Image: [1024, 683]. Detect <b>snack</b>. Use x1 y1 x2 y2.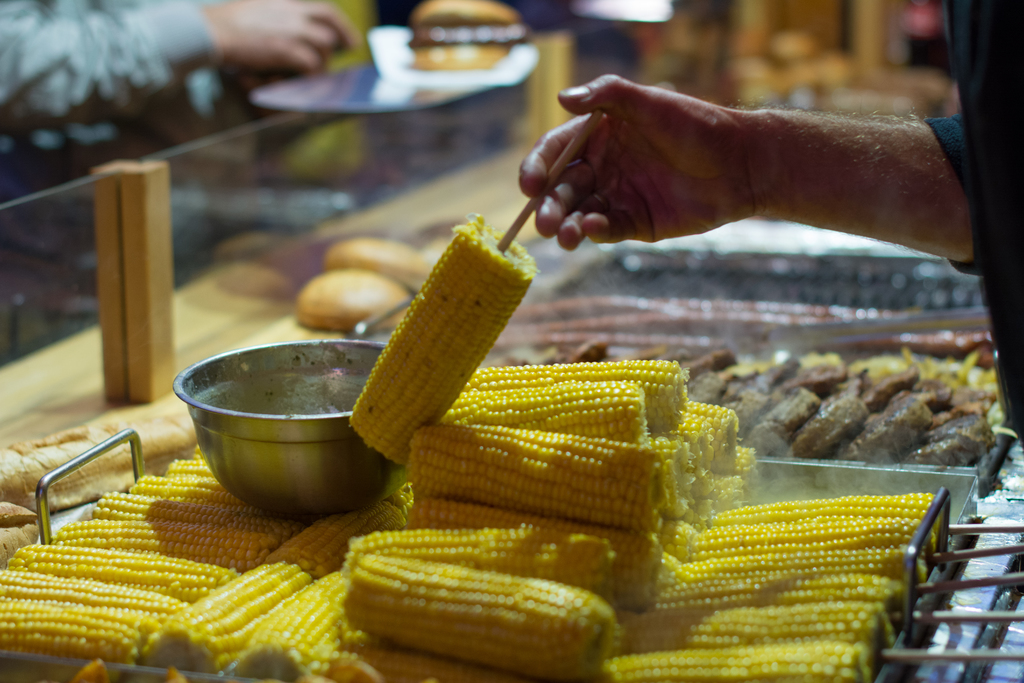
346 210 542 469.
